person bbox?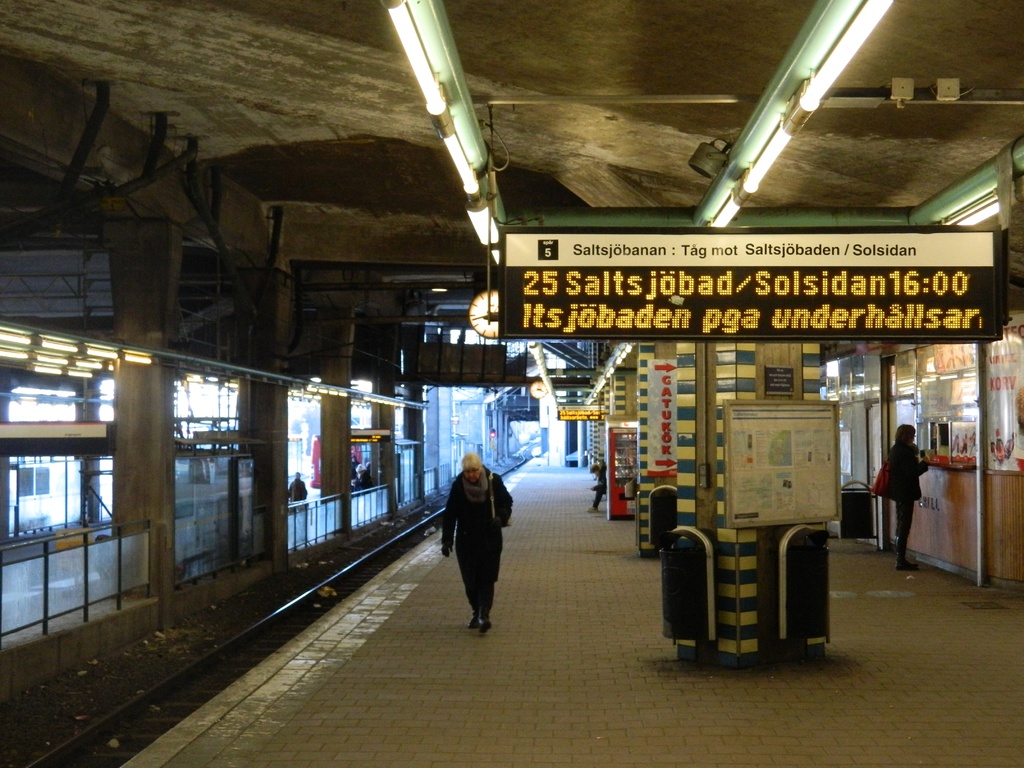
box(587, 466, 611, 518)
